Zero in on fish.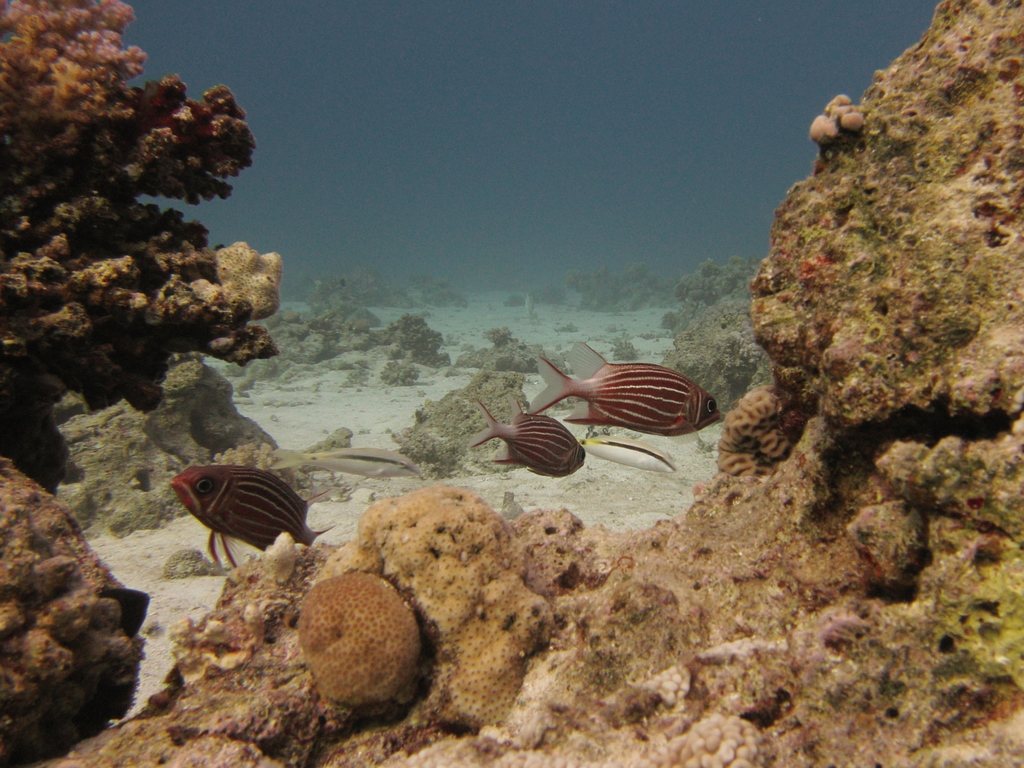
Zeroed in: select_region(467, 394, 586, 476).
